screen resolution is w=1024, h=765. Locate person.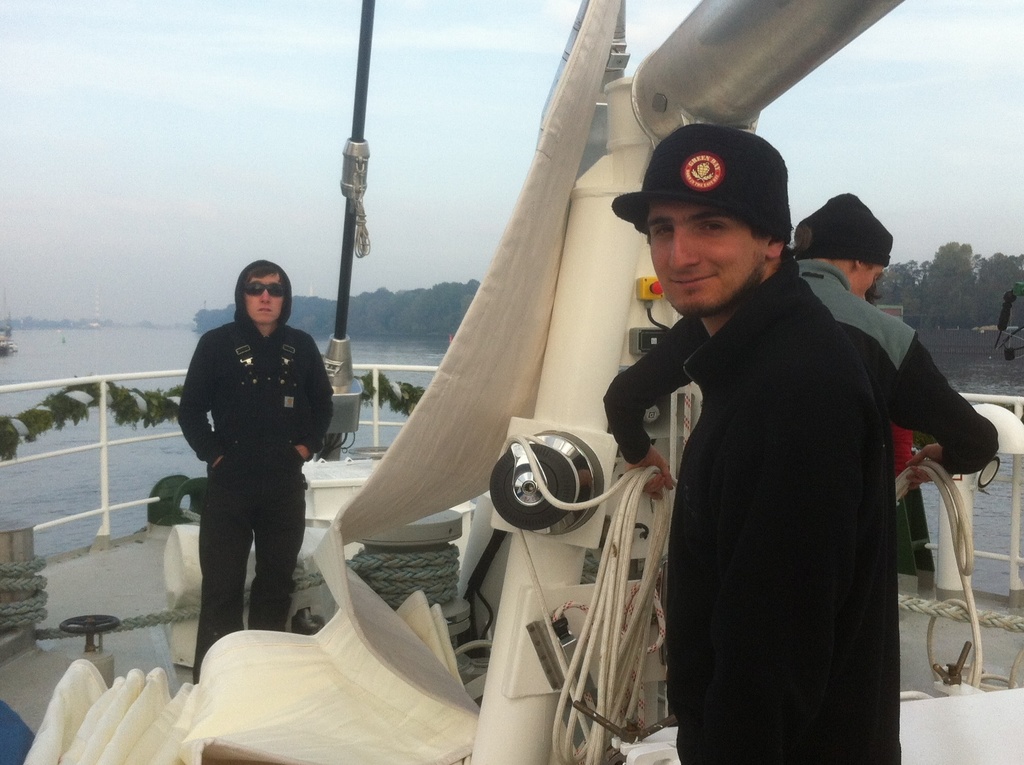
[172,237,331,691].
